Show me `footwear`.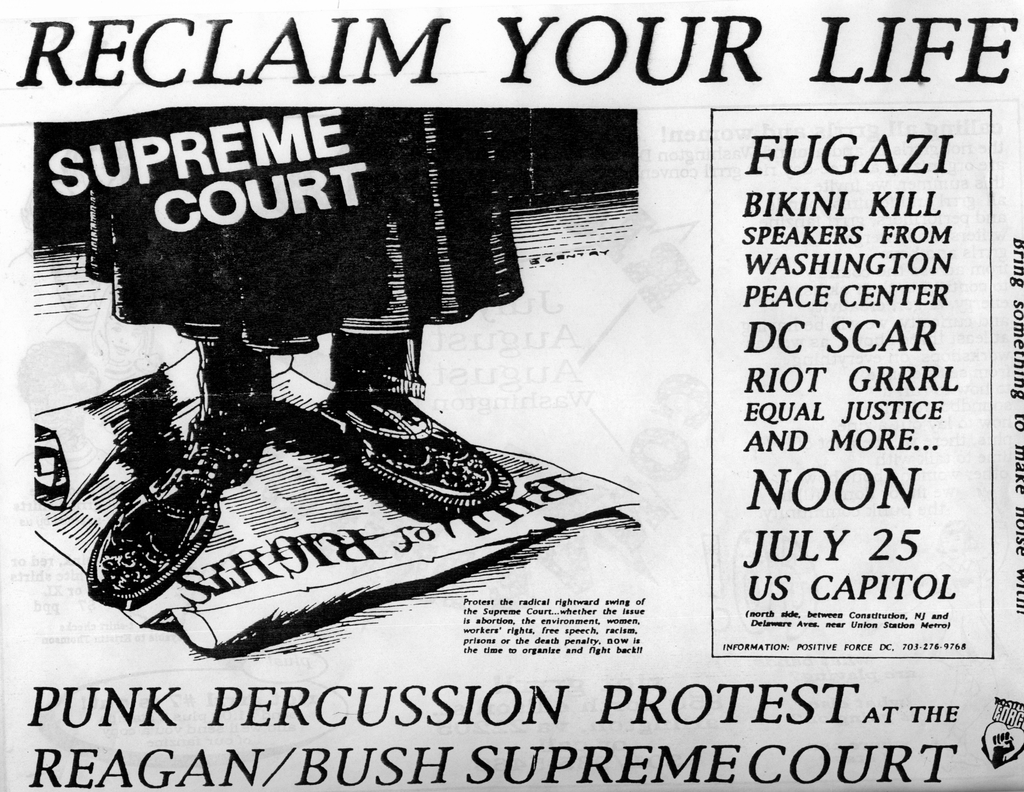
`footwear` is here: pyautogui.locateOnScreen(289, 367, 525, 547).
